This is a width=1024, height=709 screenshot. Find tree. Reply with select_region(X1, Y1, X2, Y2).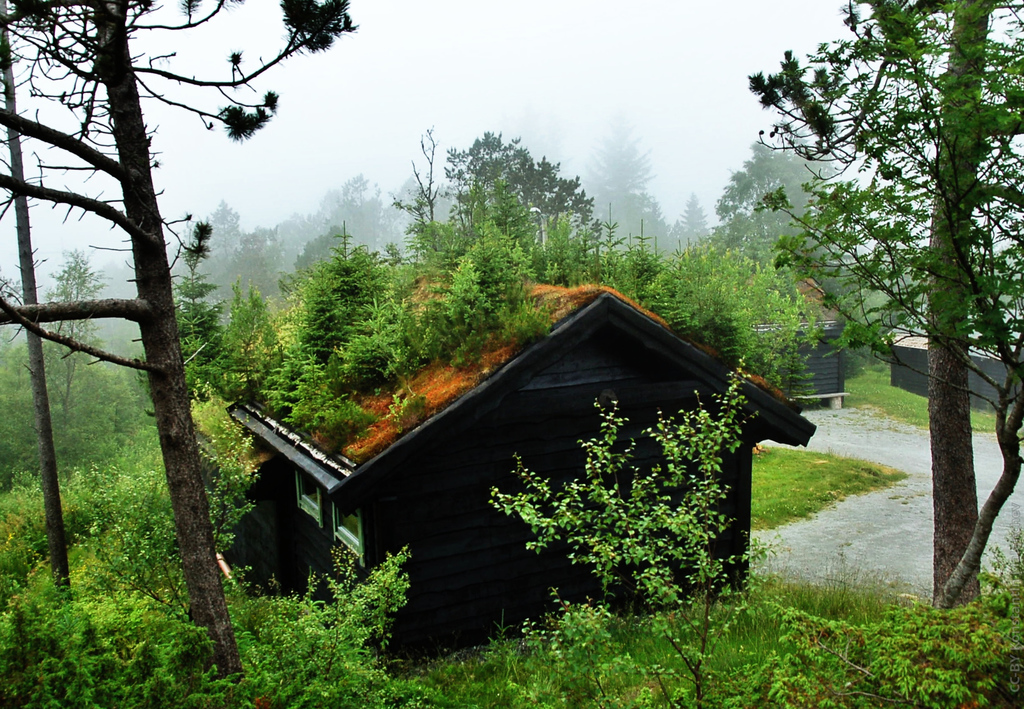
select_region(38, 233, 116, 429).
